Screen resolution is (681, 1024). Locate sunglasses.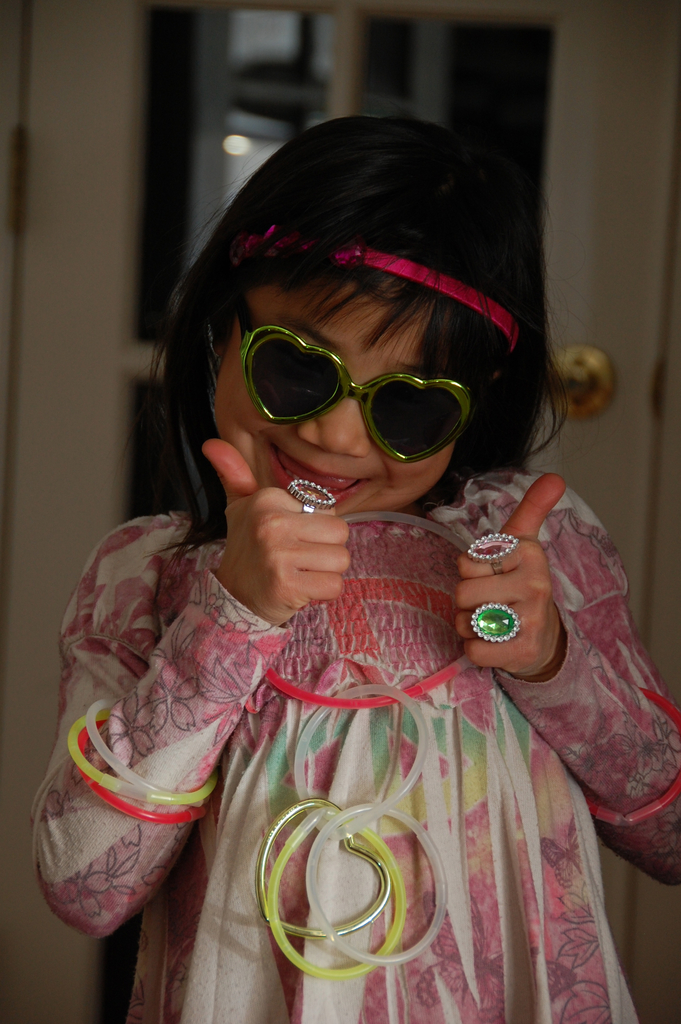
x1=235, y1=326, x2=488, y2=468.
